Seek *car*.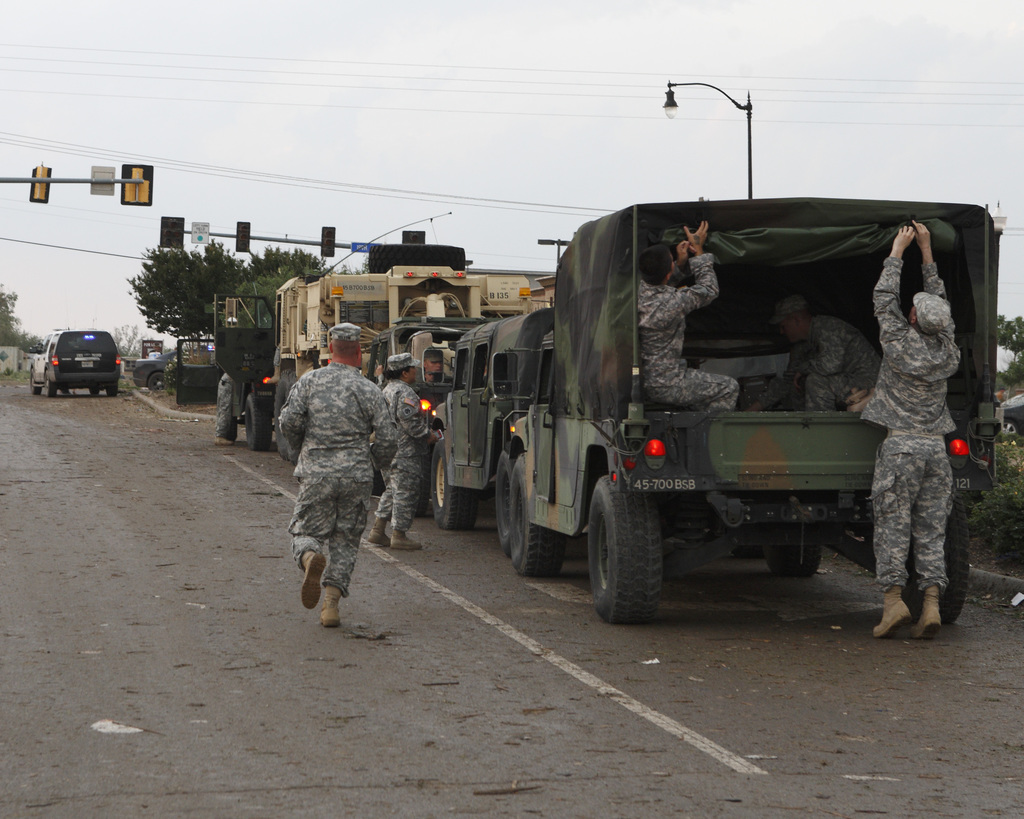
[20,319,116,398].
